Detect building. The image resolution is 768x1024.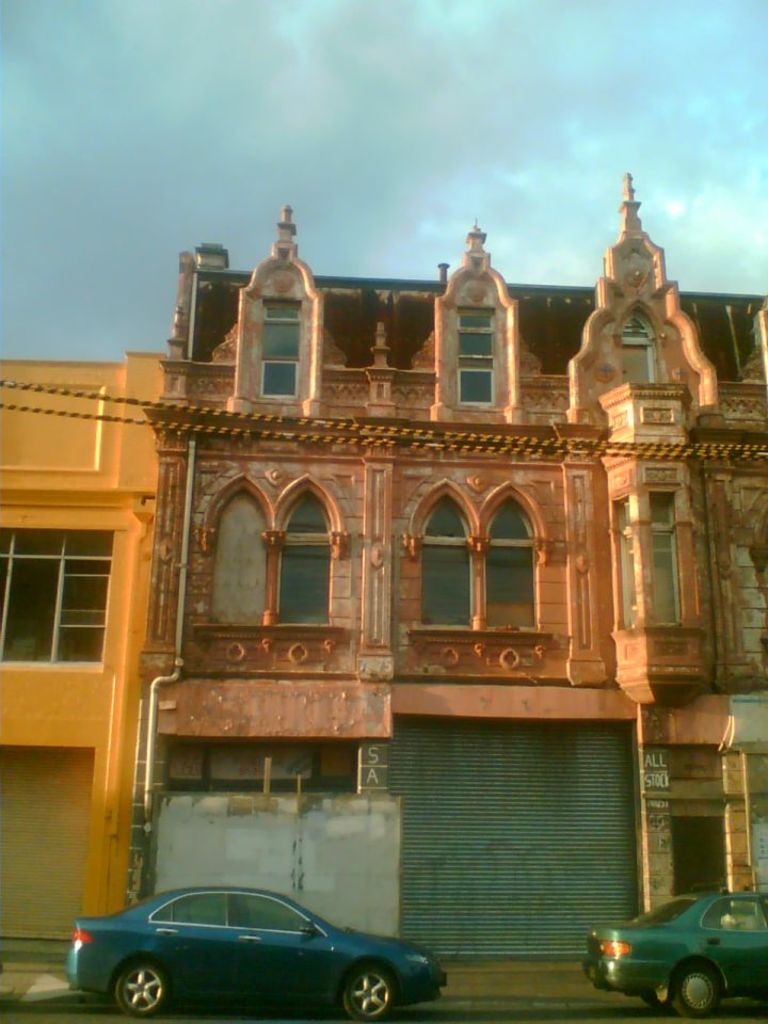
rect(702, 336, 767, 885).
